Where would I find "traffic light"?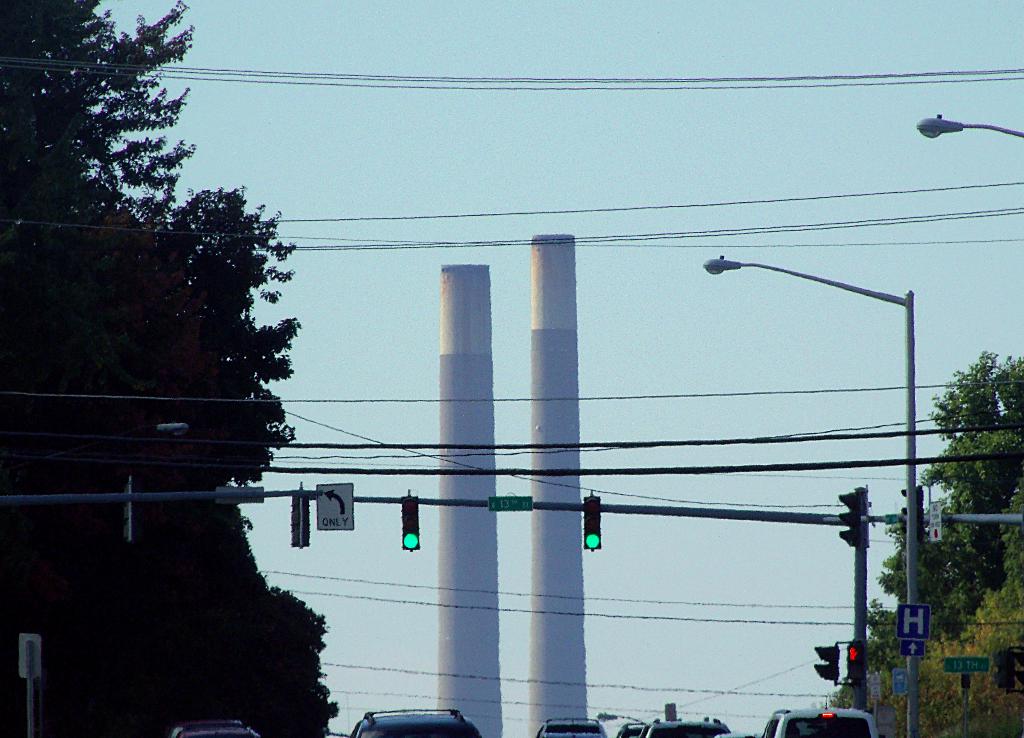
At rect(291, 482, 311, 550).
